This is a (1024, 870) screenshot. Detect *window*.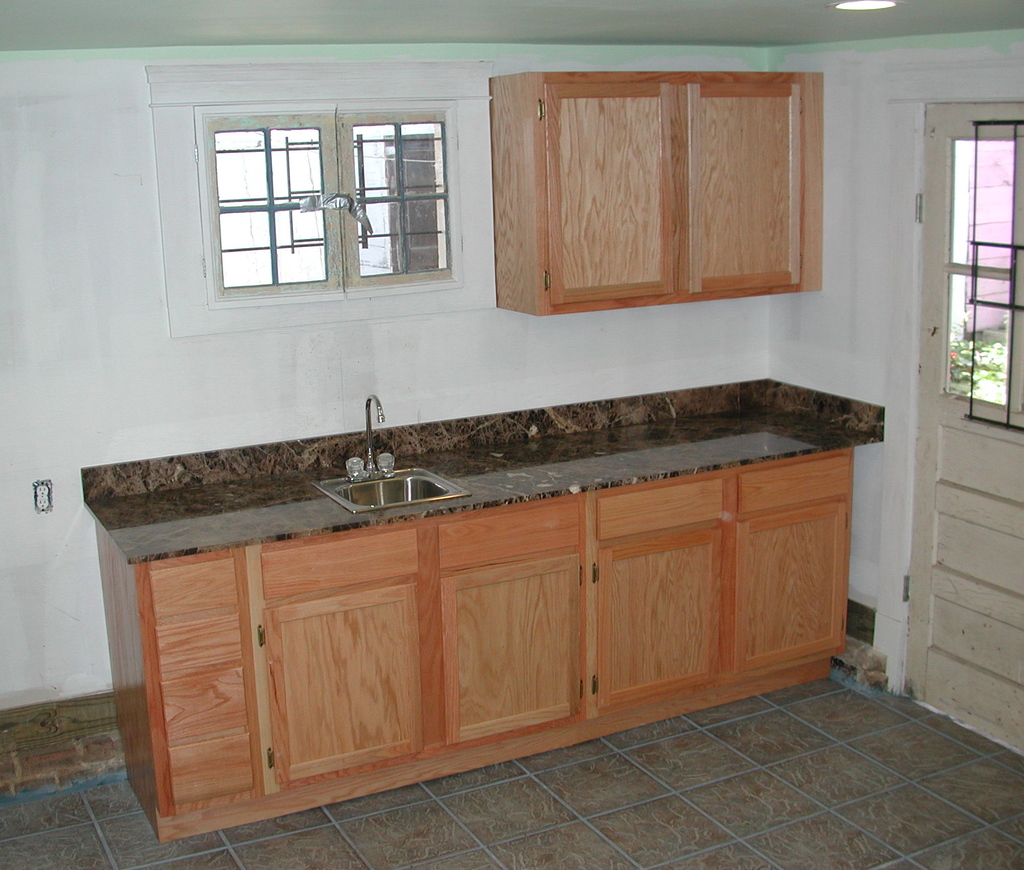
bbox=(188, 83, 467, 314).
